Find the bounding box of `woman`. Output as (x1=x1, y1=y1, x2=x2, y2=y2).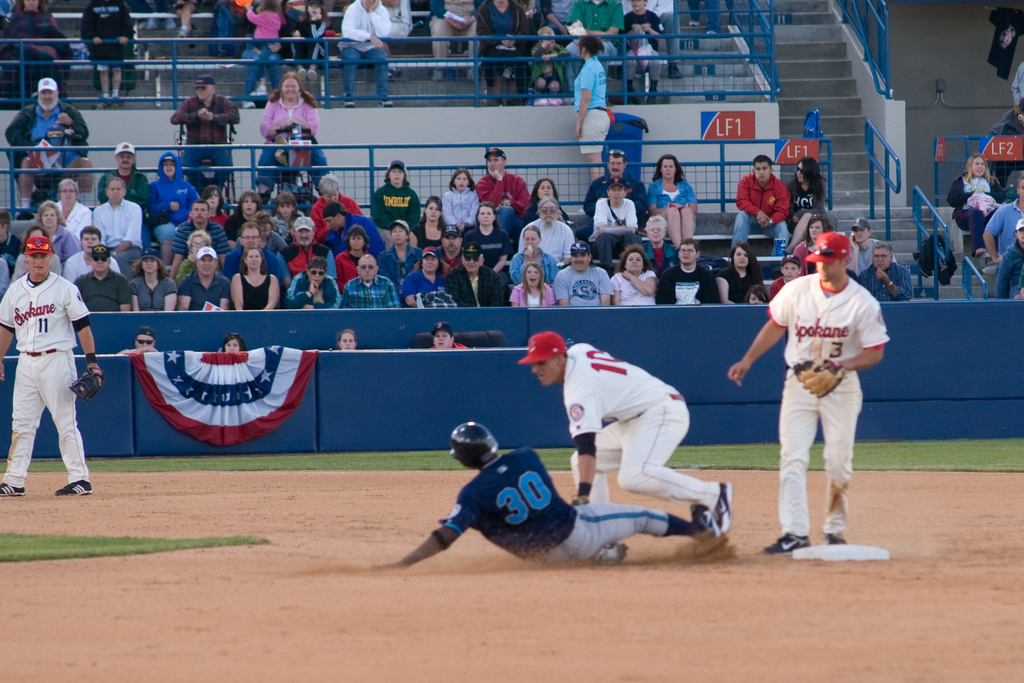
(x1=36, y1=204, x2=78, y2=278).
